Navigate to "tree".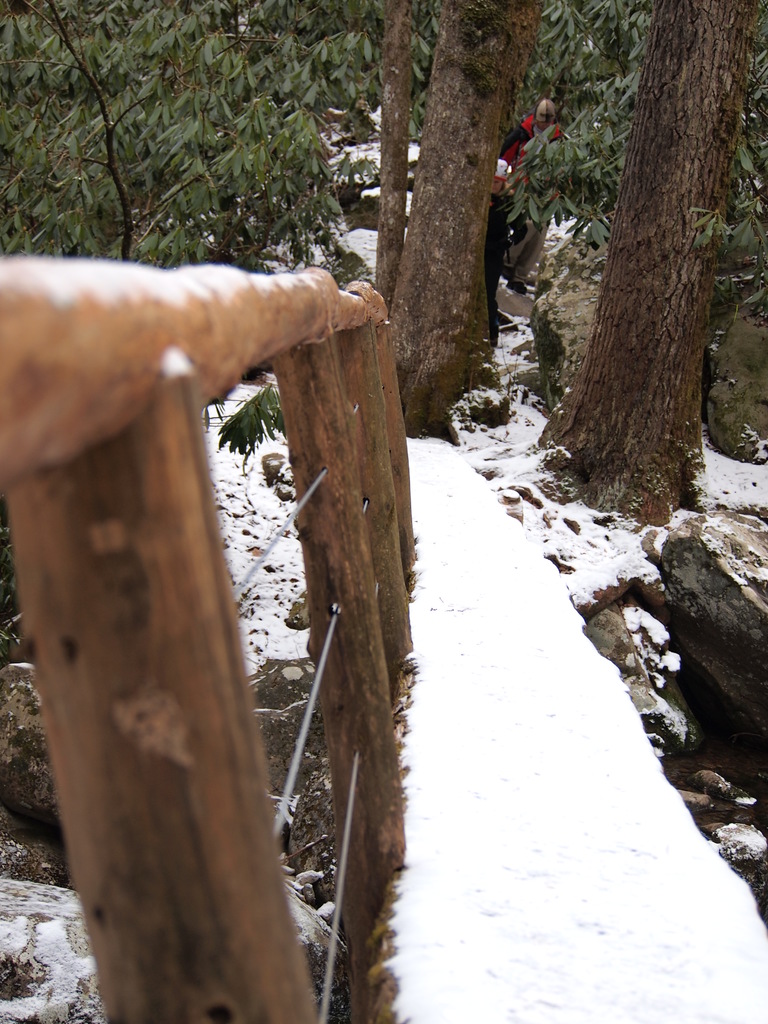
Navigation target: Rect(508, 0, 656, 287).
